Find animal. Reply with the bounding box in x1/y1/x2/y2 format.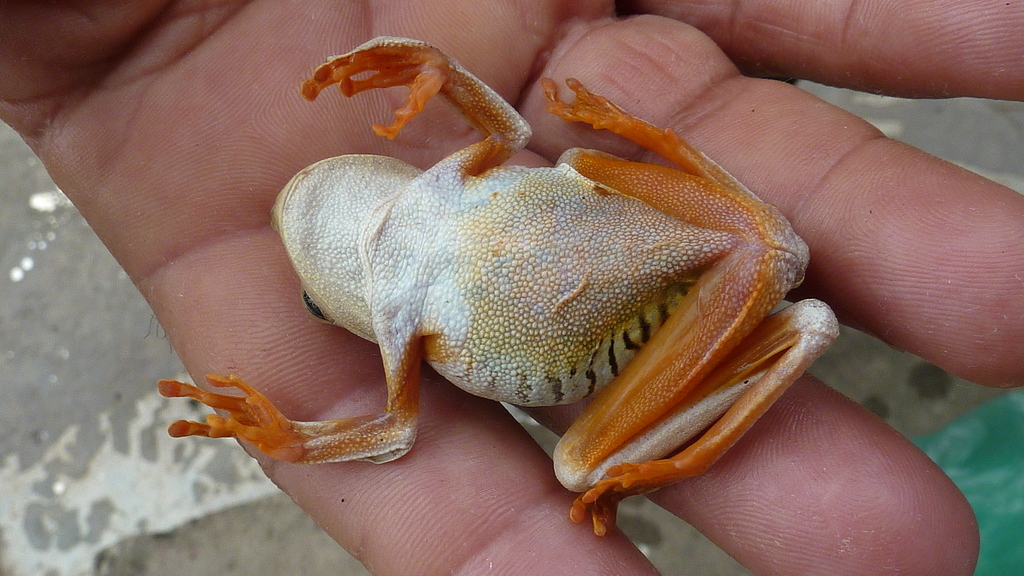
159/36/843/539.
